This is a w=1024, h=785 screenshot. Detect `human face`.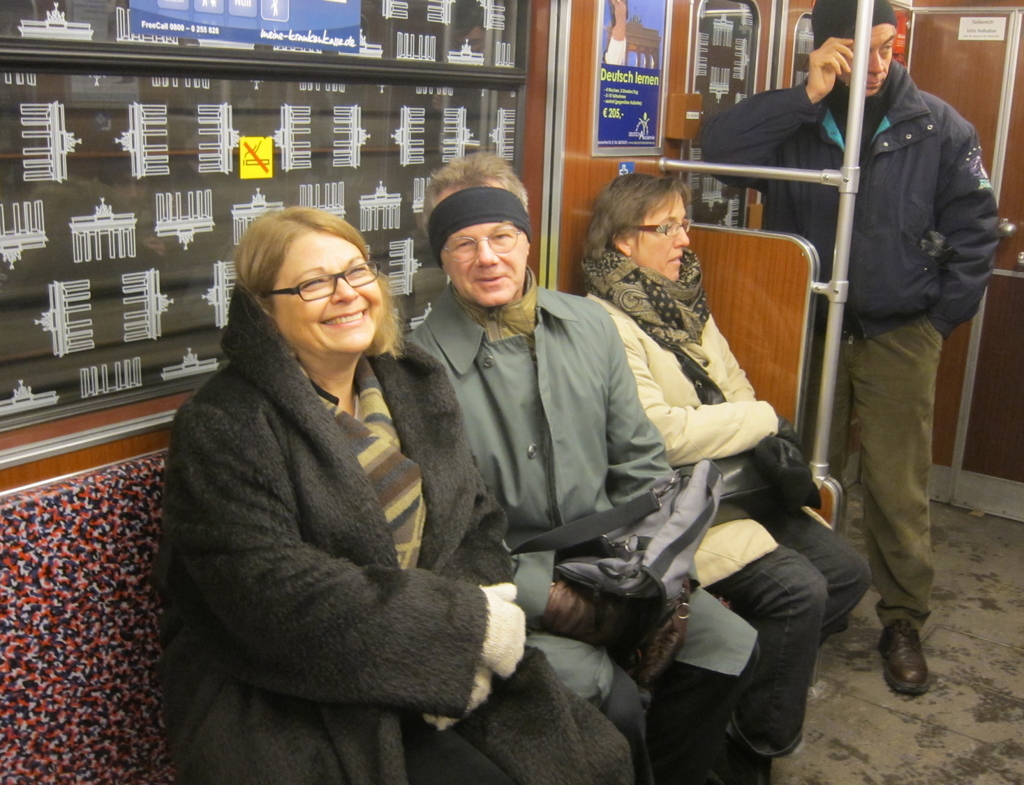
<box>440,187,529,306</box>.
